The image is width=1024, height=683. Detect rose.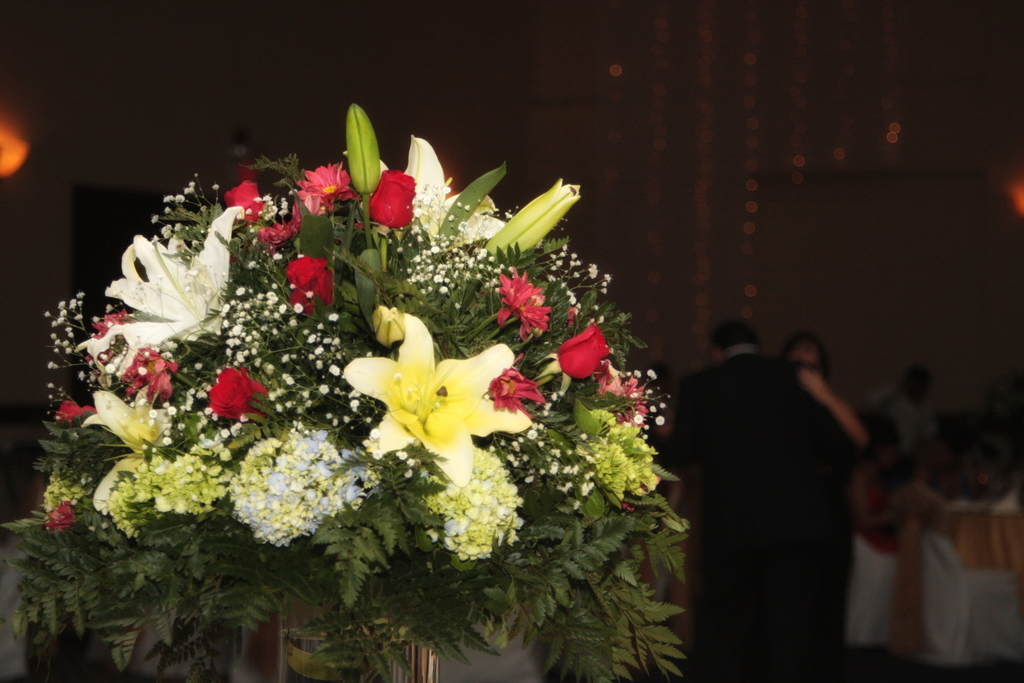
Detection: (x1=220, y1=179, x2=263, y2=228).
